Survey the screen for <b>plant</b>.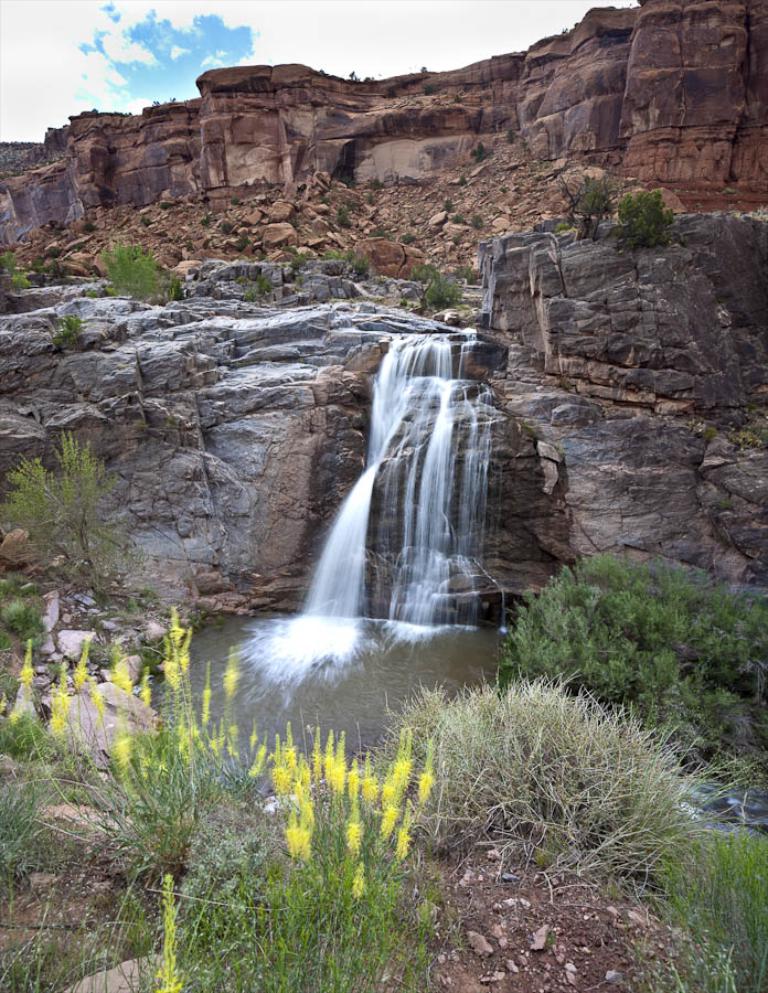
Survey found: l=0, t=596, r=50, b=647.
